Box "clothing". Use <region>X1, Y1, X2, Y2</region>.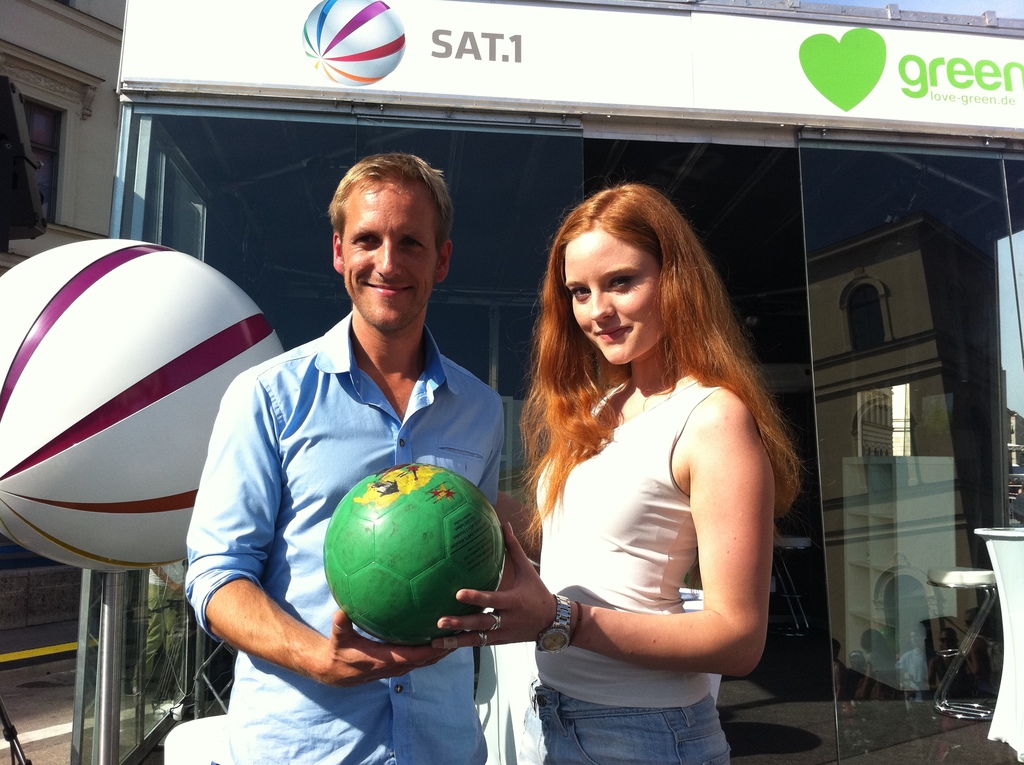
<region>511, 375, 726, 762</region>.
